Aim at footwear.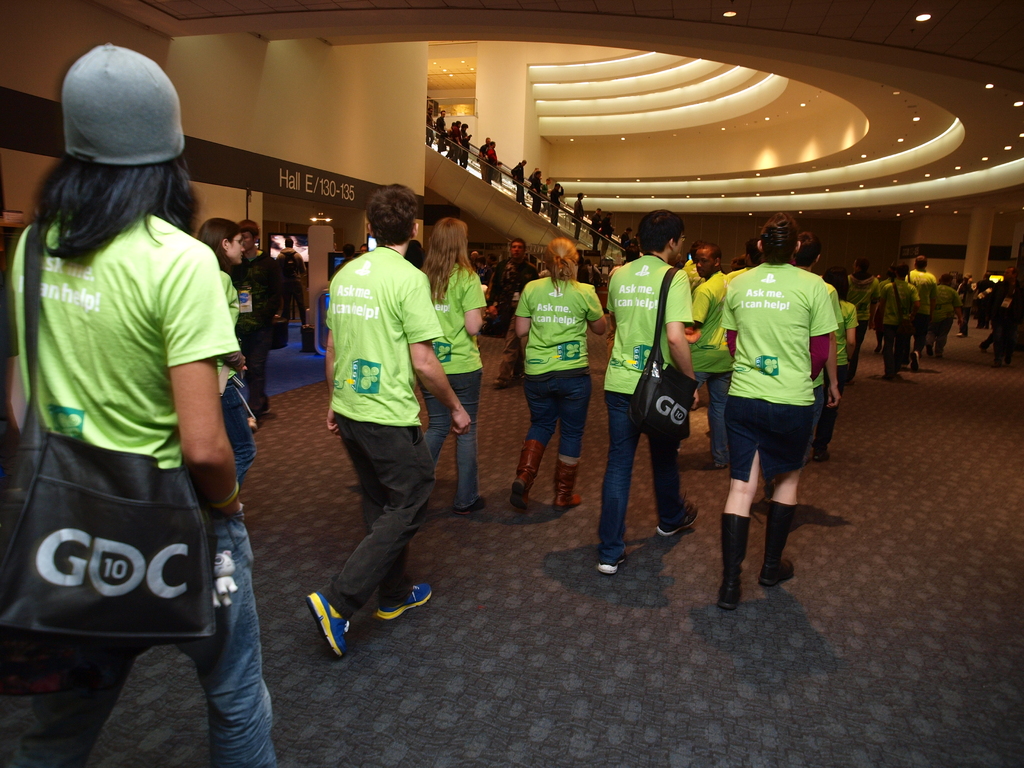
Aimed at crop(310, 591, 353, 662).
